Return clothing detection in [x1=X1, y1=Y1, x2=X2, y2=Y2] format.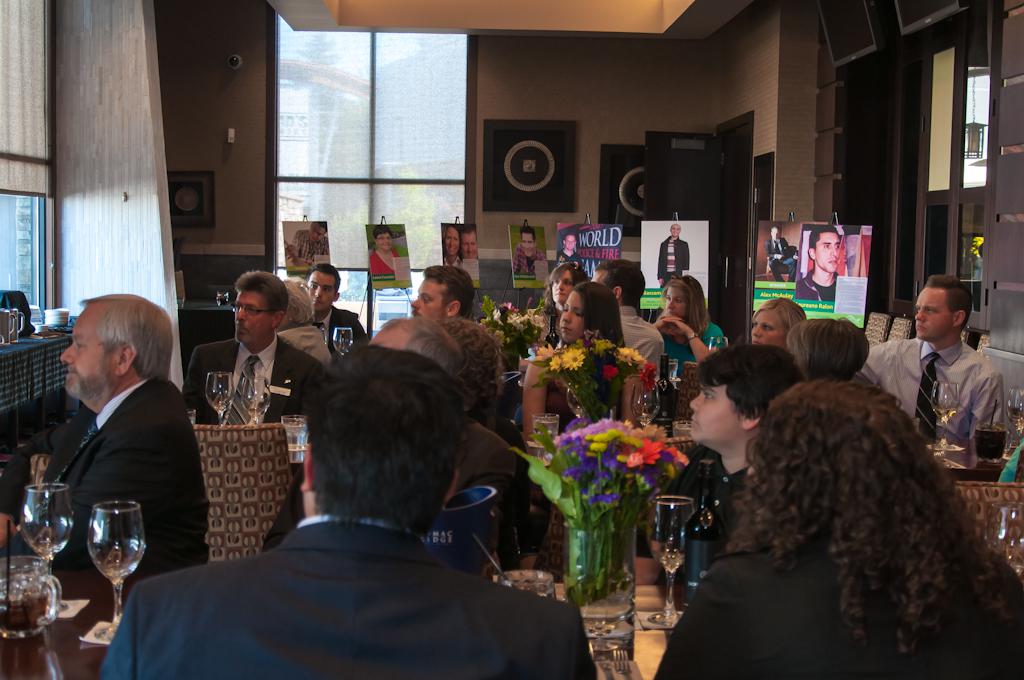
[x1=648, y1=316, x2=725, y2=385].
